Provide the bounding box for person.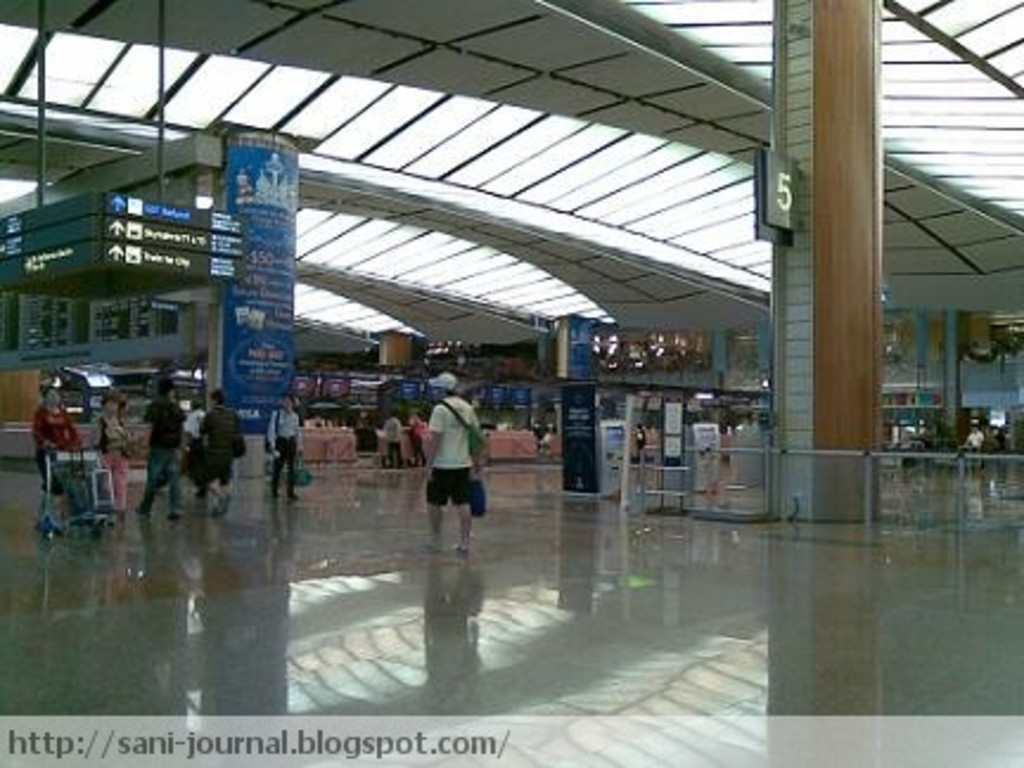
[left=180, top=389, right=204, bottom=465].
